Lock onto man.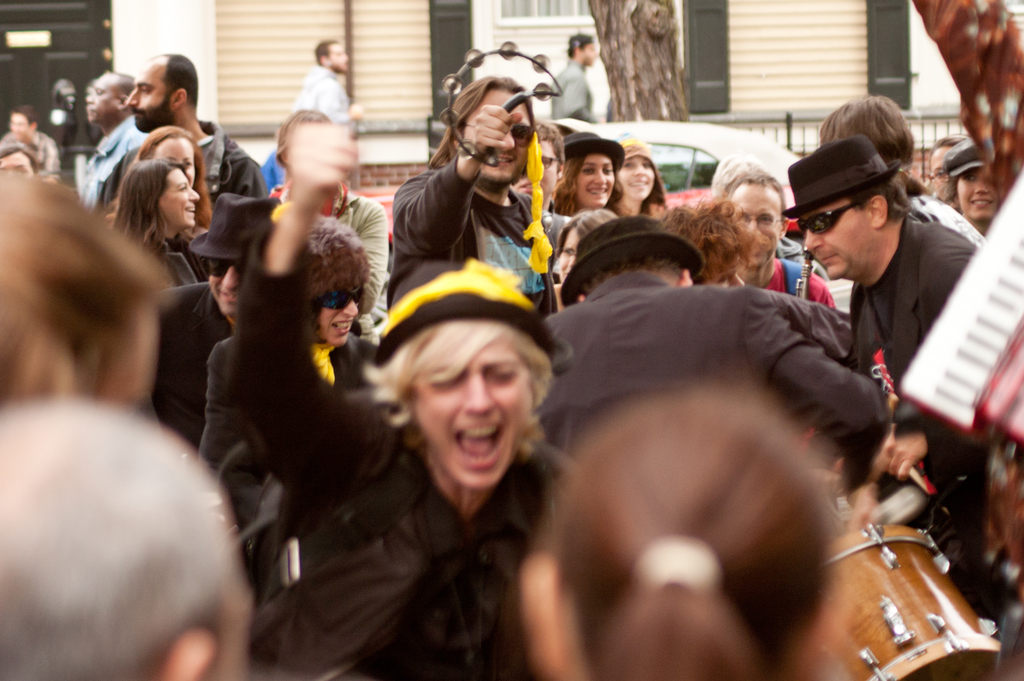
Locked: bbox=(784, 135, 1006, 621).
